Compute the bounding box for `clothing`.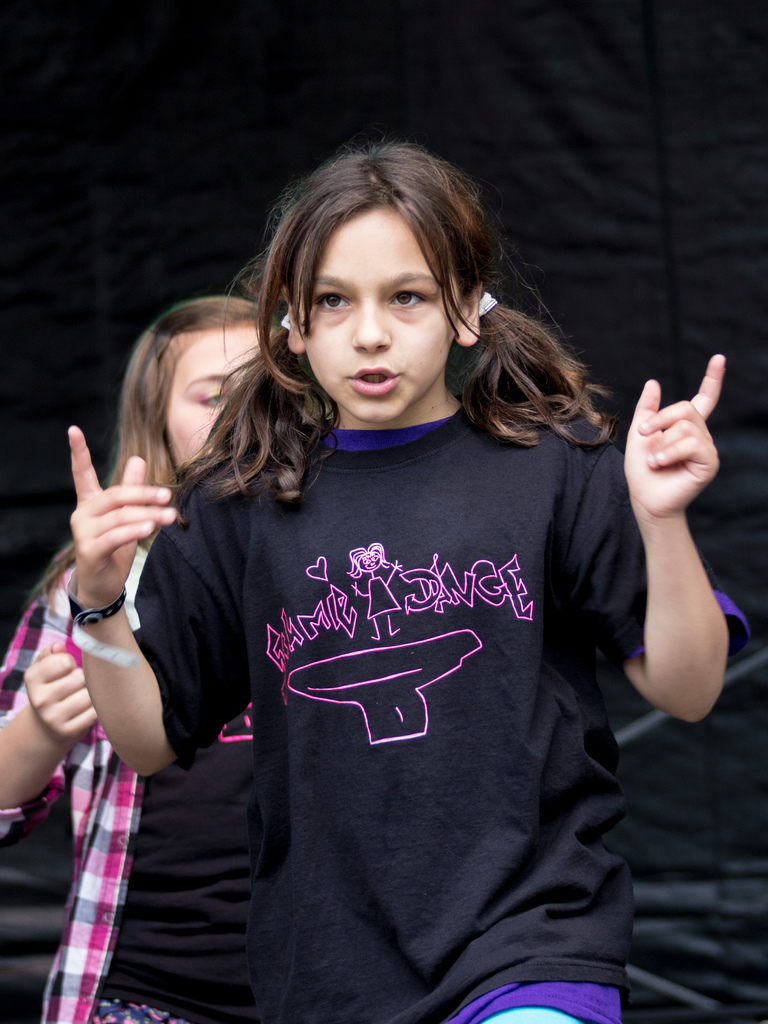
box=[0, 536, 256, 1023].
